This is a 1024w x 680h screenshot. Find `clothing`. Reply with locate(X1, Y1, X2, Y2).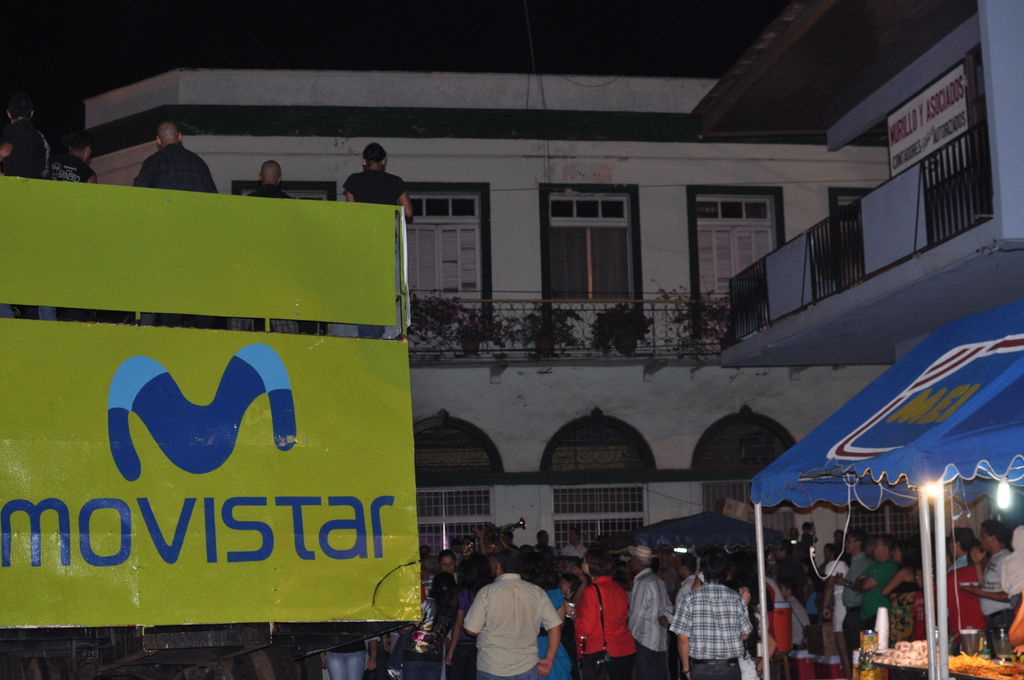
locate(340, 165, 412, 213).
